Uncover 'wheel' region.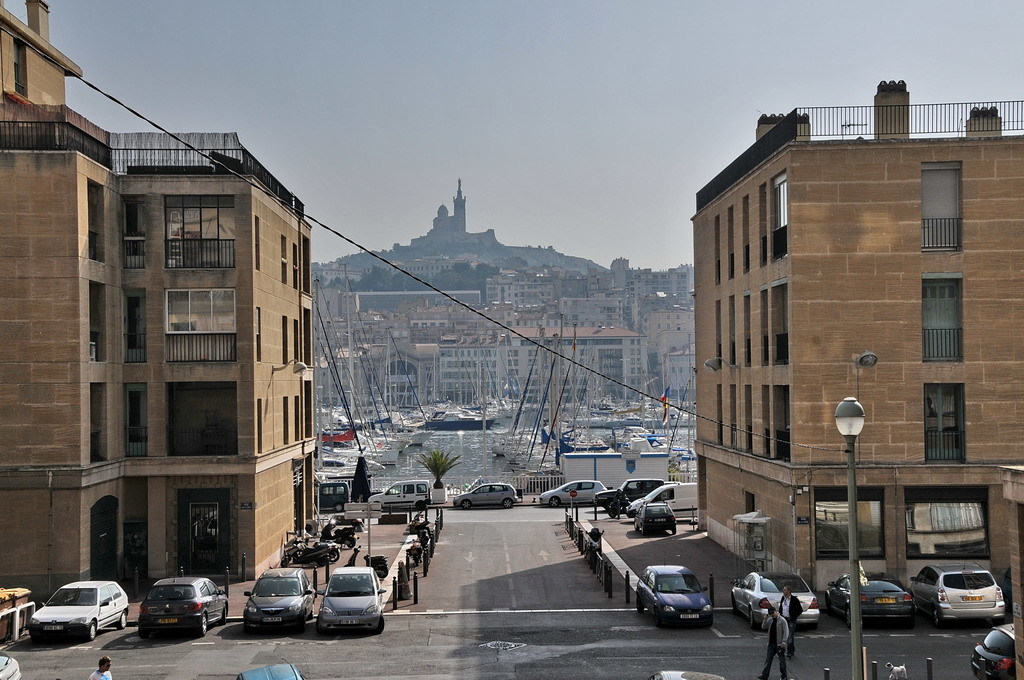
Uncovered: 372, 614, 385, 633.
